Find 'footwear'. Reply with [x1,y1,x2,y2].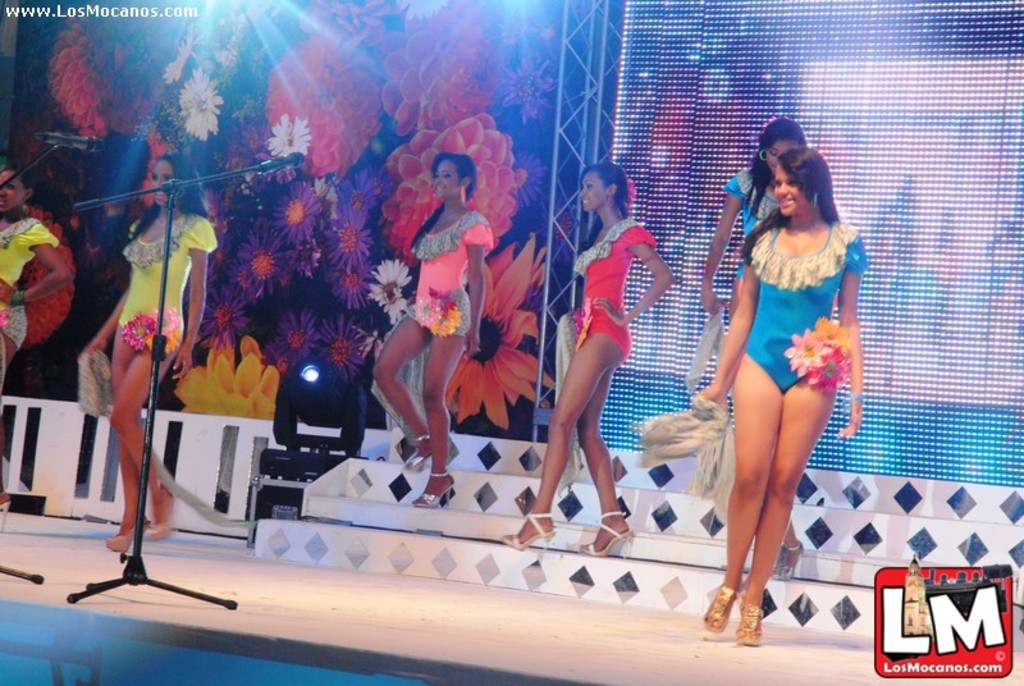
[101,516,148,552].
